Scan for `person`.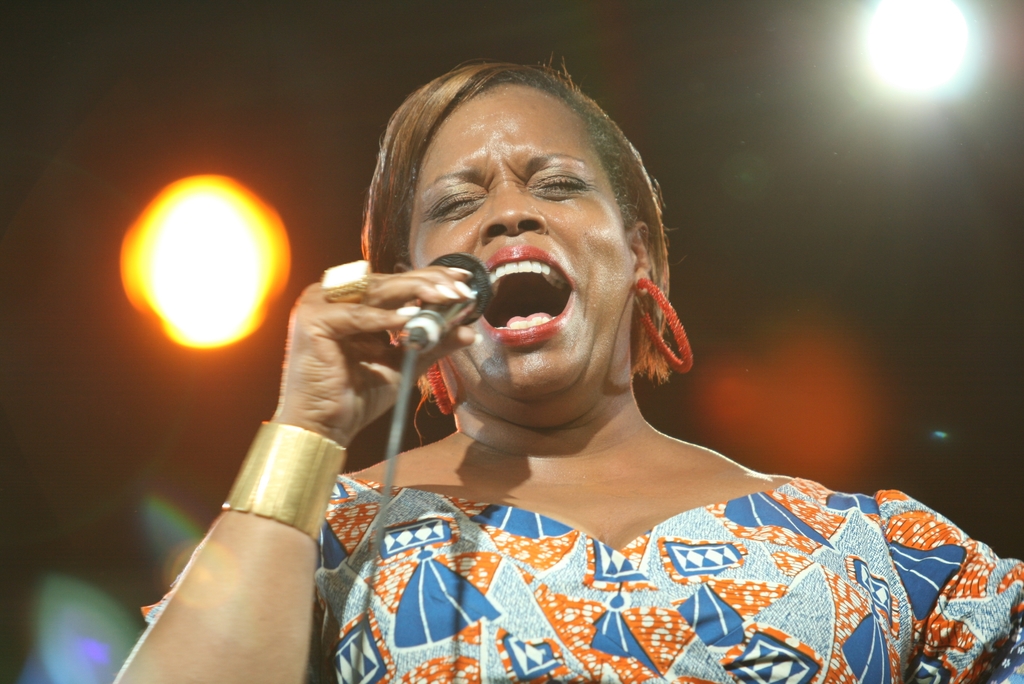
Scan result: l=187, t=63, r=921, b=678.
